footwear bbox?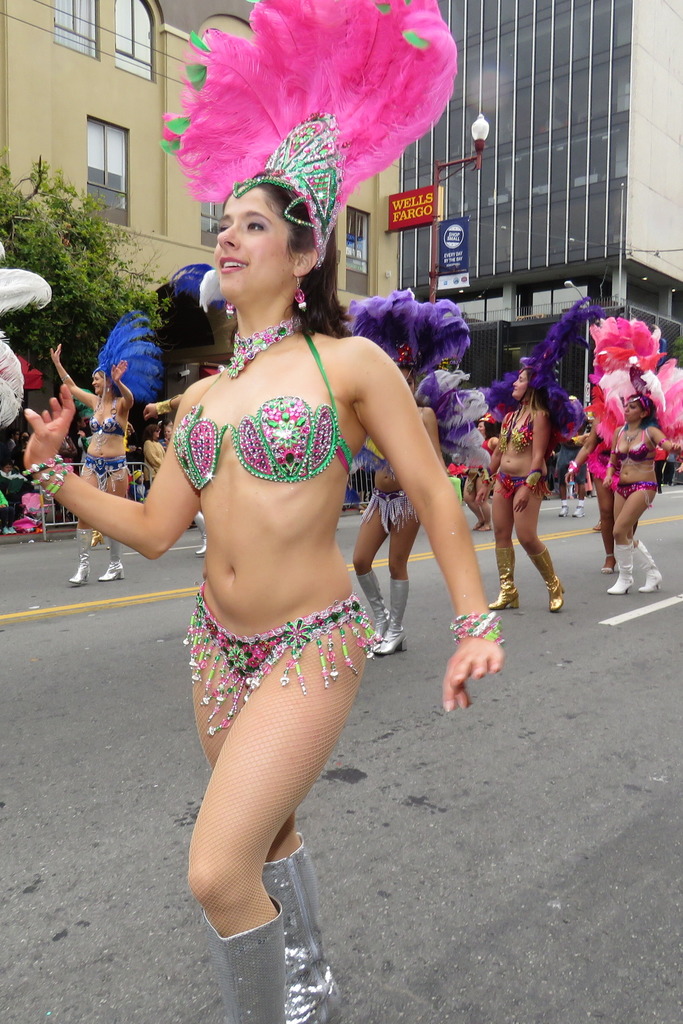
bbox=(259, 831, 340, 1023)
